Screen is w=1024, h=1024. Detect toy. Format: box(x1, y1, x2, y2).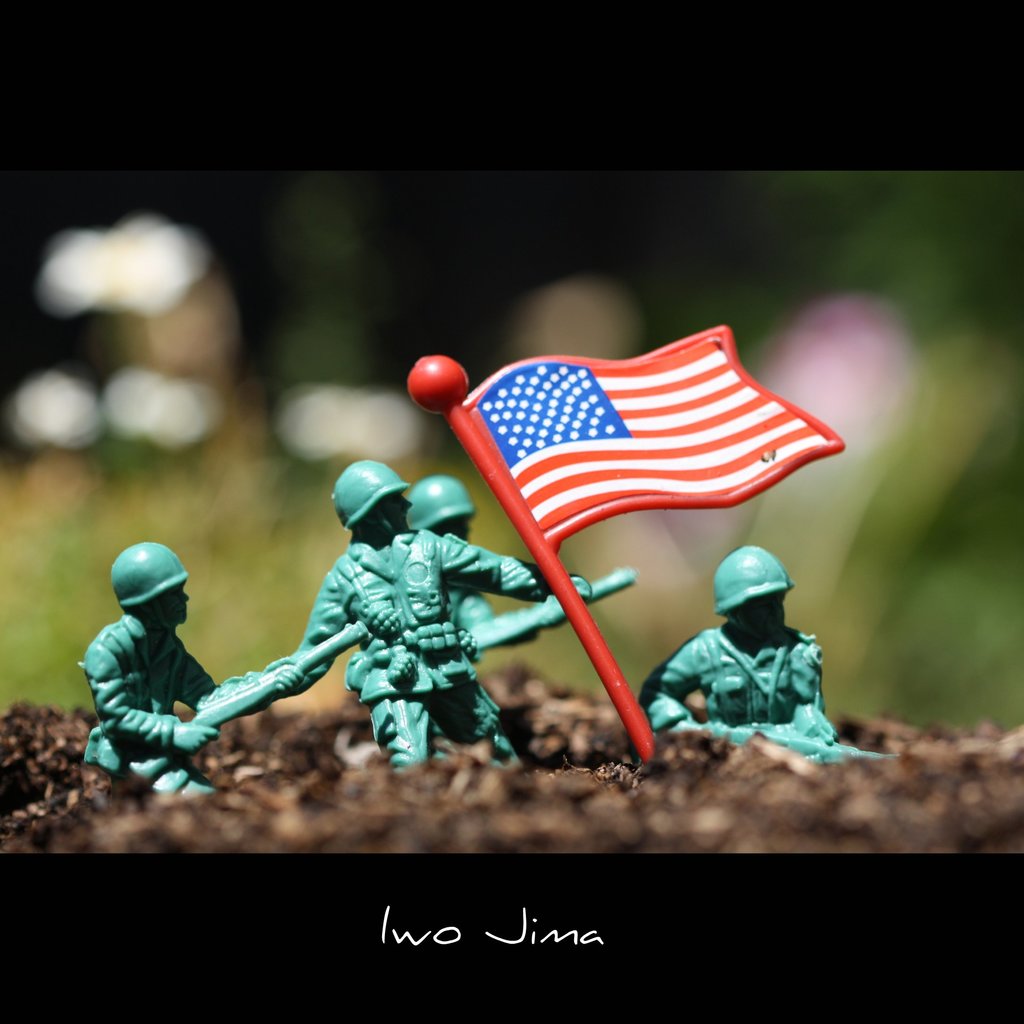
box(406, 323, 845, 762).
